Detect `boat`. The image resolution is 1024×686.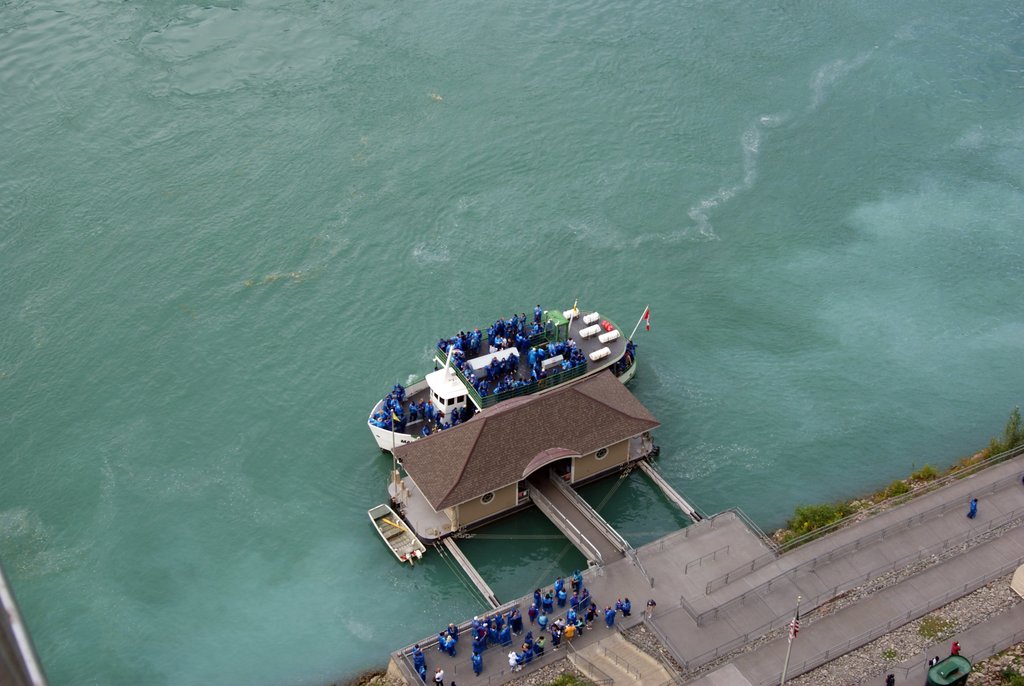
box=[367, 298, 638, 454].
